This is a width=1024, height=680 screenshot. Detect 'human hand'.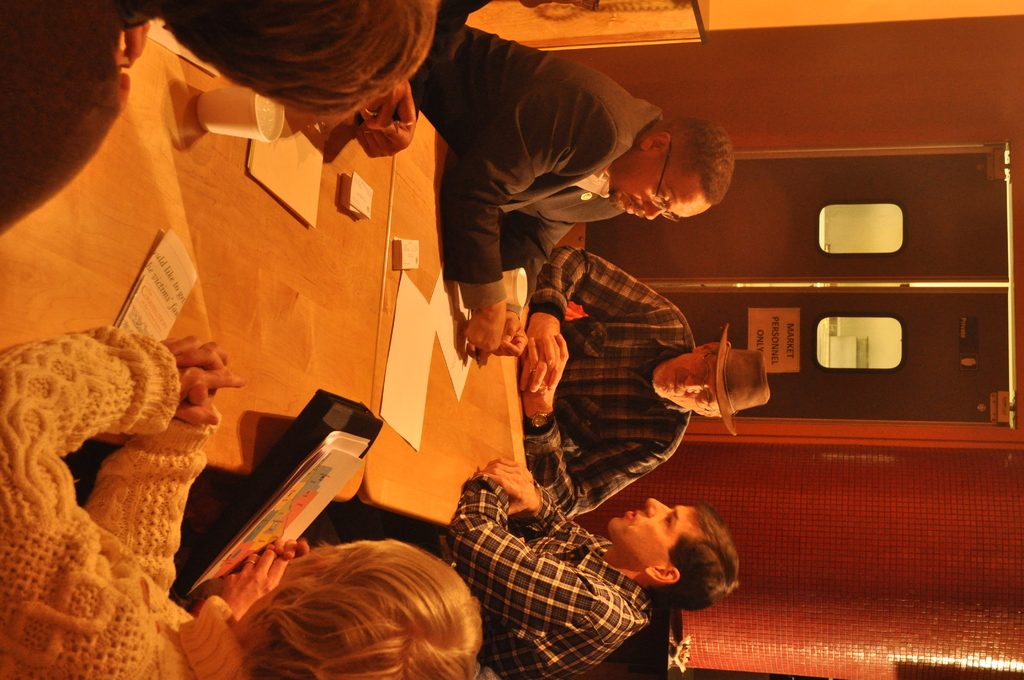
x1=521 y1=314 x2=563 y2=394.
